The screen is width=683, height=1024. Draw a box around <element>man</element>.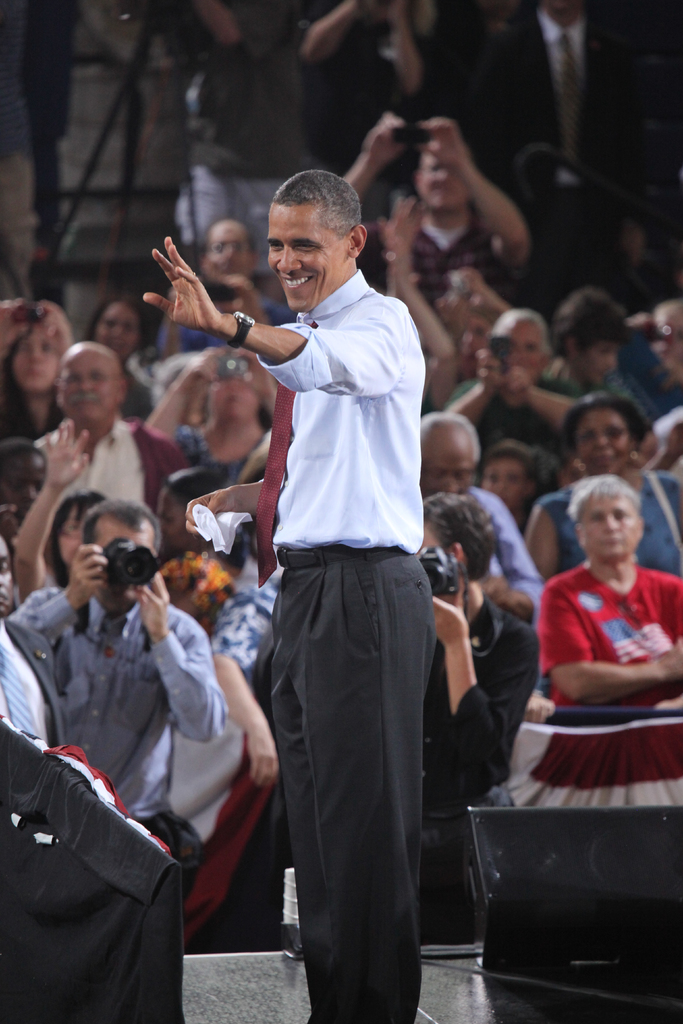
29, 337, 185, 515.
